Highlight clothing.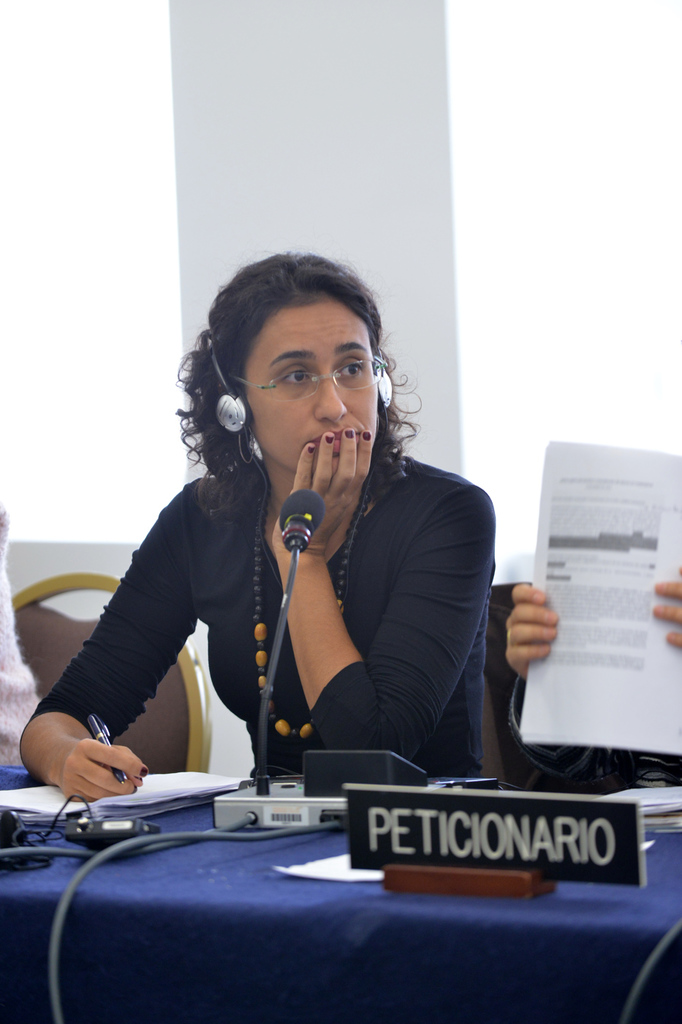
Highlighted region: region(0, 503, 36, 777).
